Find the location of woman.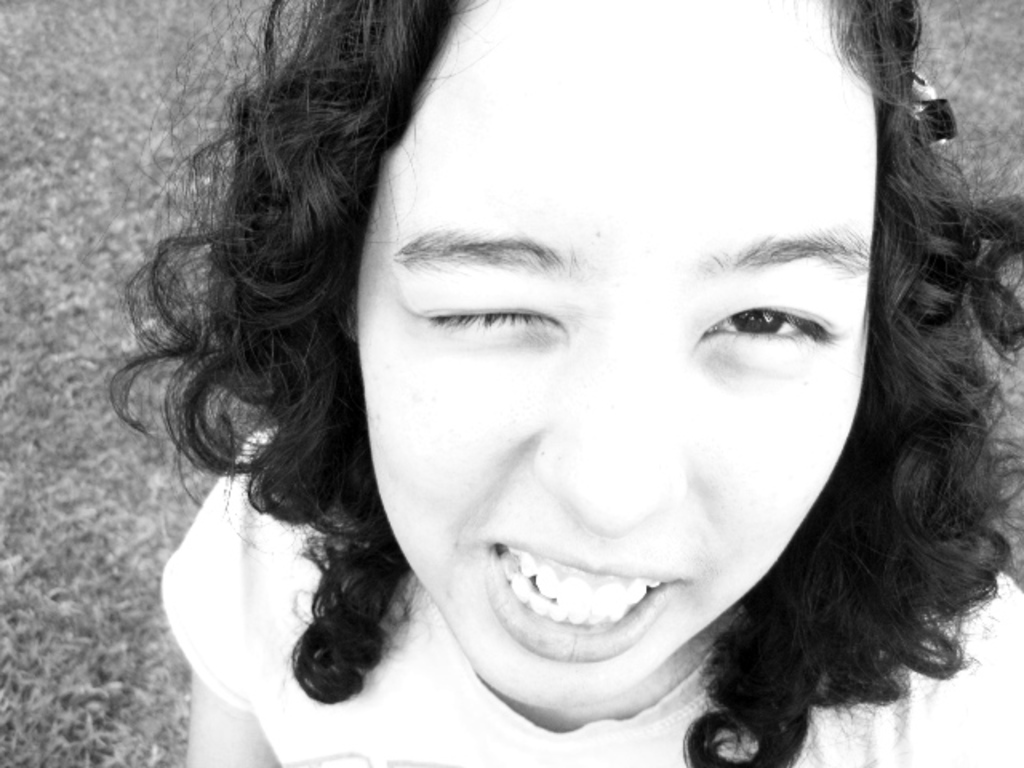
Location: box(138, 24, 995, 755).
